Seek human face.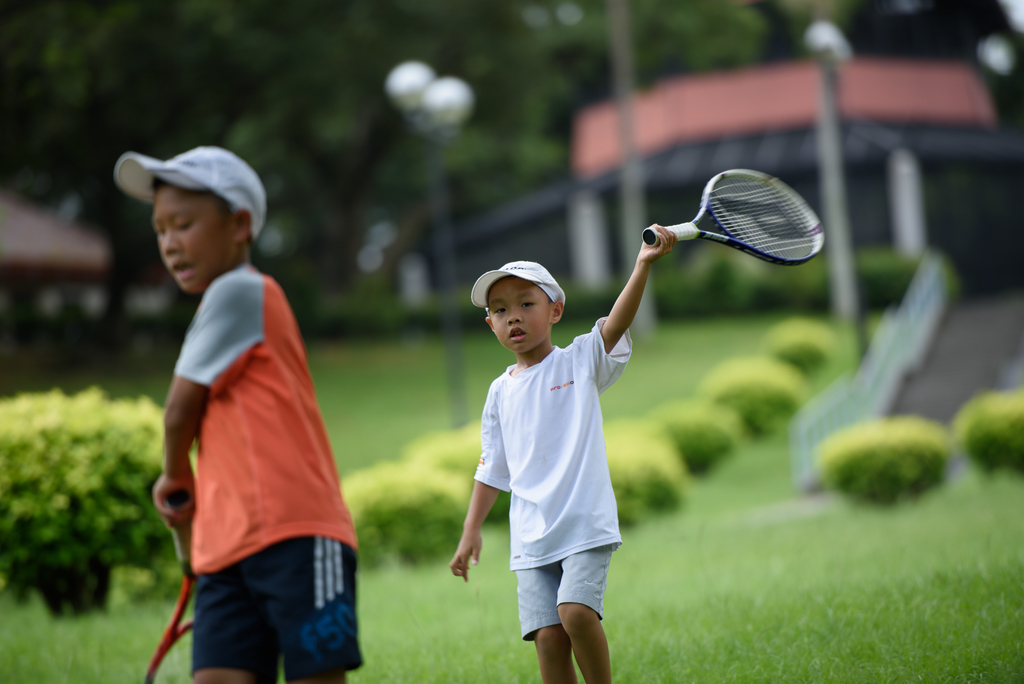
152, 187, 234, 288.
